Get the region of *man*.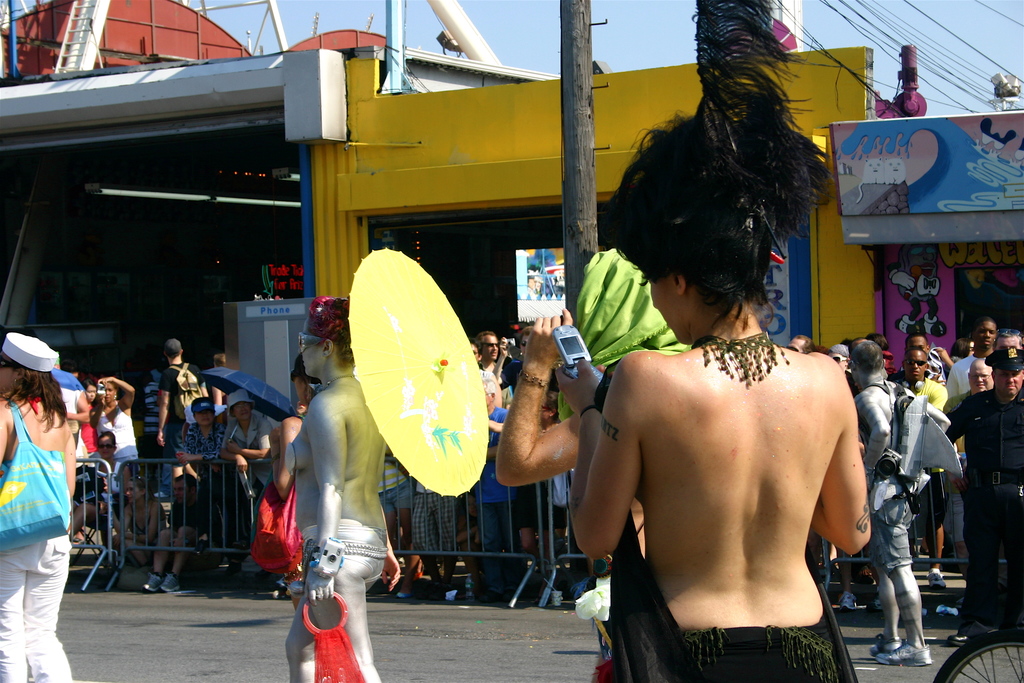
<box>939,318,1000,409</box>.
